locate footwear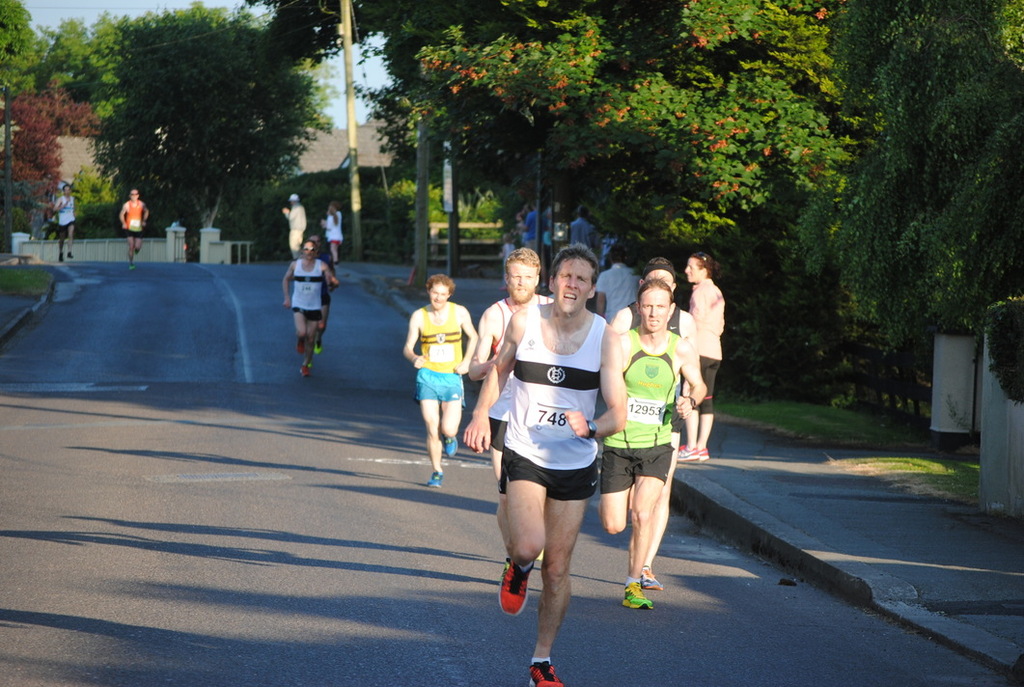
pyautogui.locateOnScreen(448, 436, 456, 464)
